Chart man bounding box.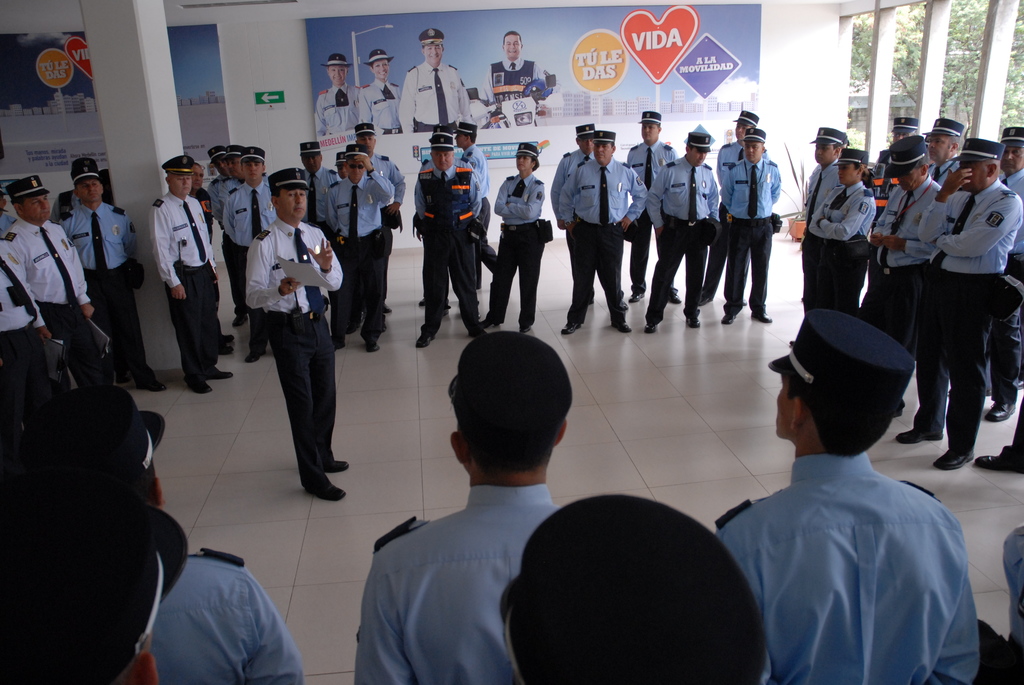
Charted: pyautogui.locateOnScreen(550, 124, 650, 331).
